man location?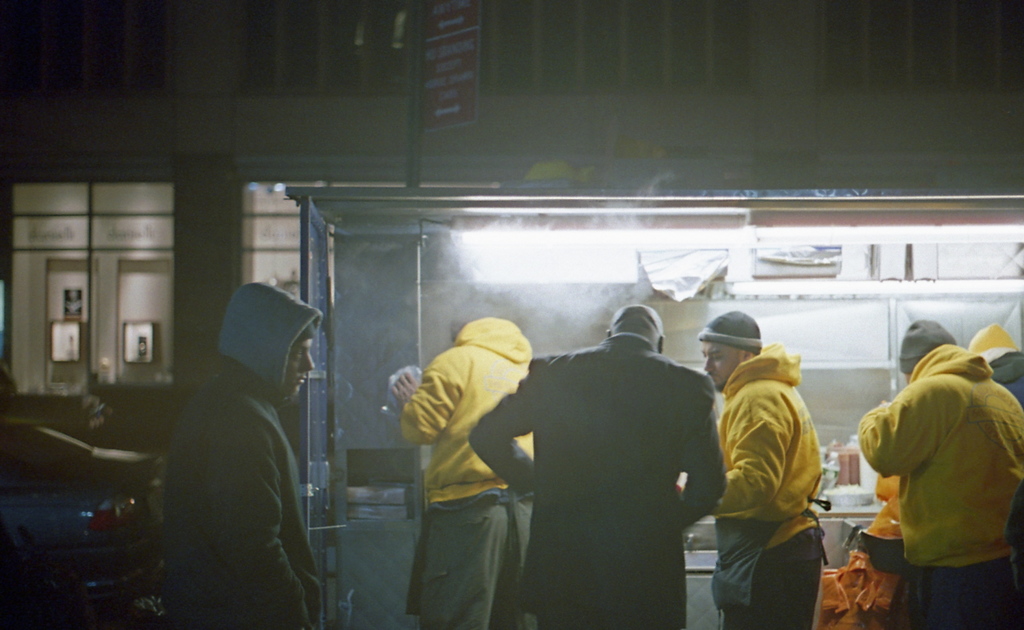
{"x1": 467, "y1": 304, "x2": 725, "y2": 629}
